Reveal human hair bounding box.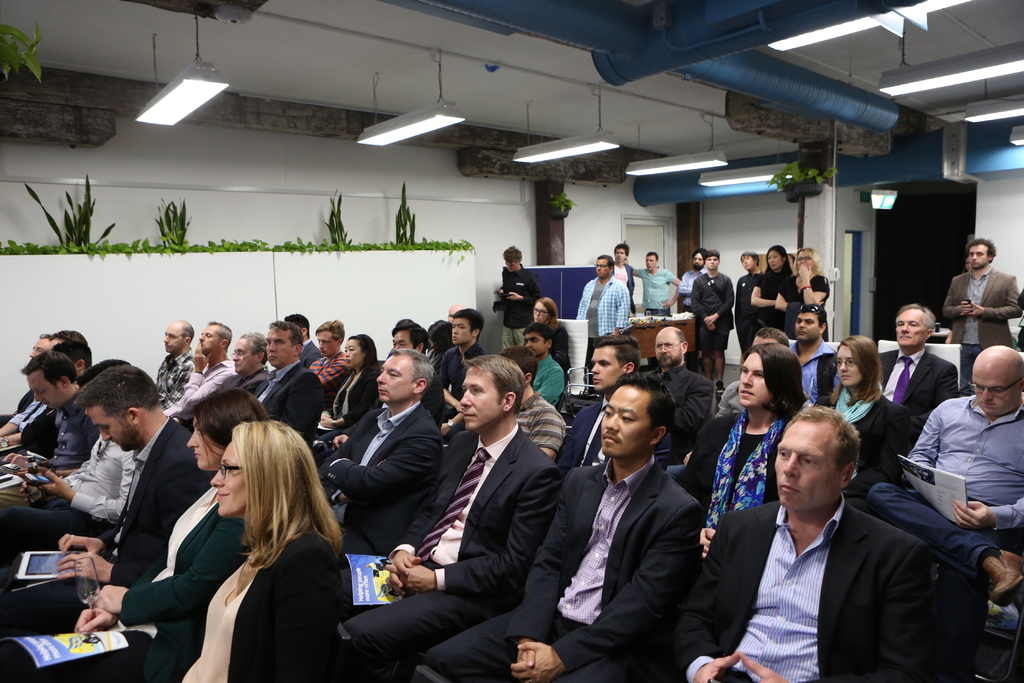
Revealed: {"left": 289, "top": 312, "right": 310, "bottom": 338}.
